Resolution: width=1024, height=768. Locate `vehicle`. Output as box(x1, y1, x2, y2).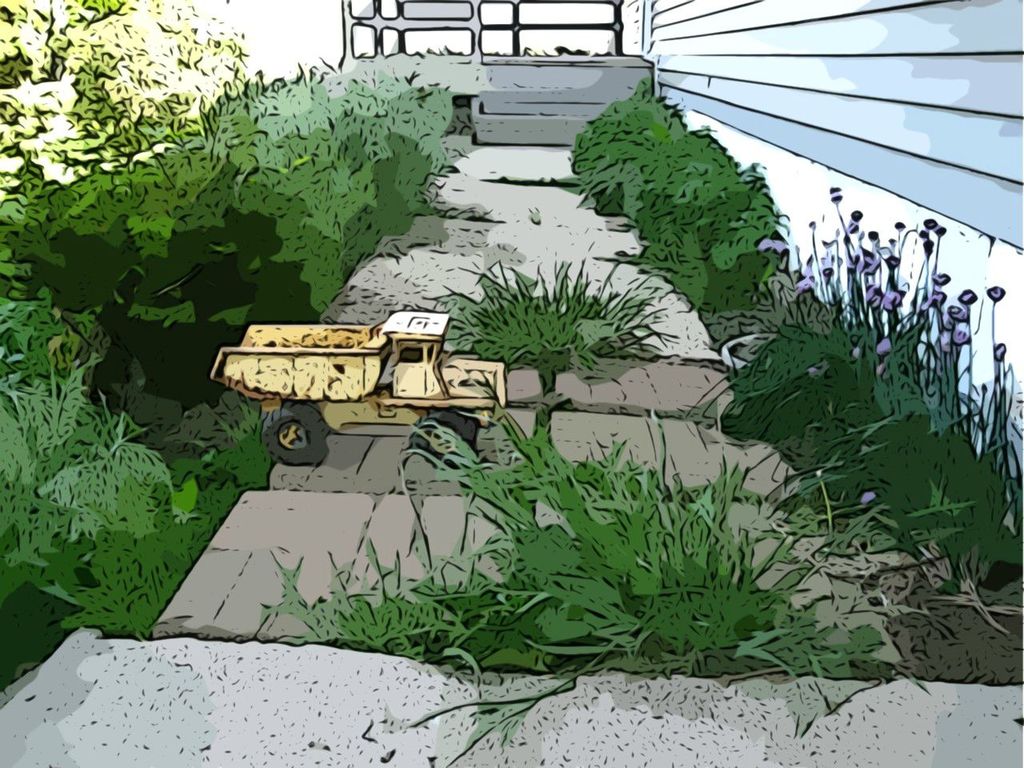
box(187, 291, 522, 470).
